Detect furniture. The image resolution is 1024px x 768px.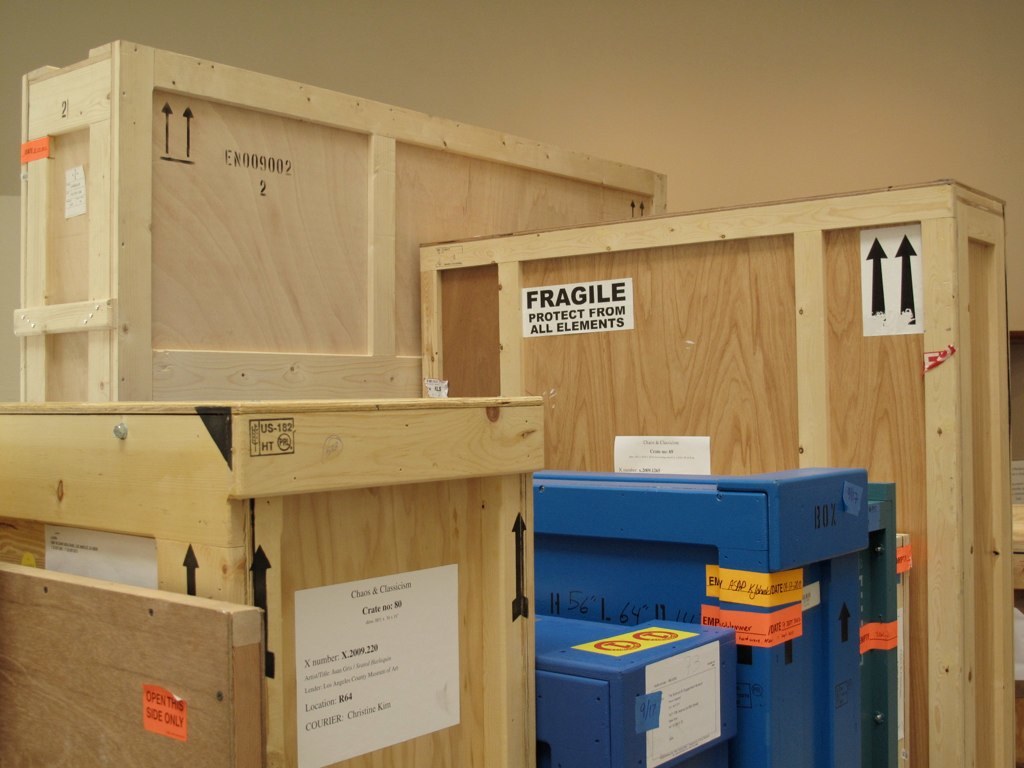
12, 39, 669, 398.
